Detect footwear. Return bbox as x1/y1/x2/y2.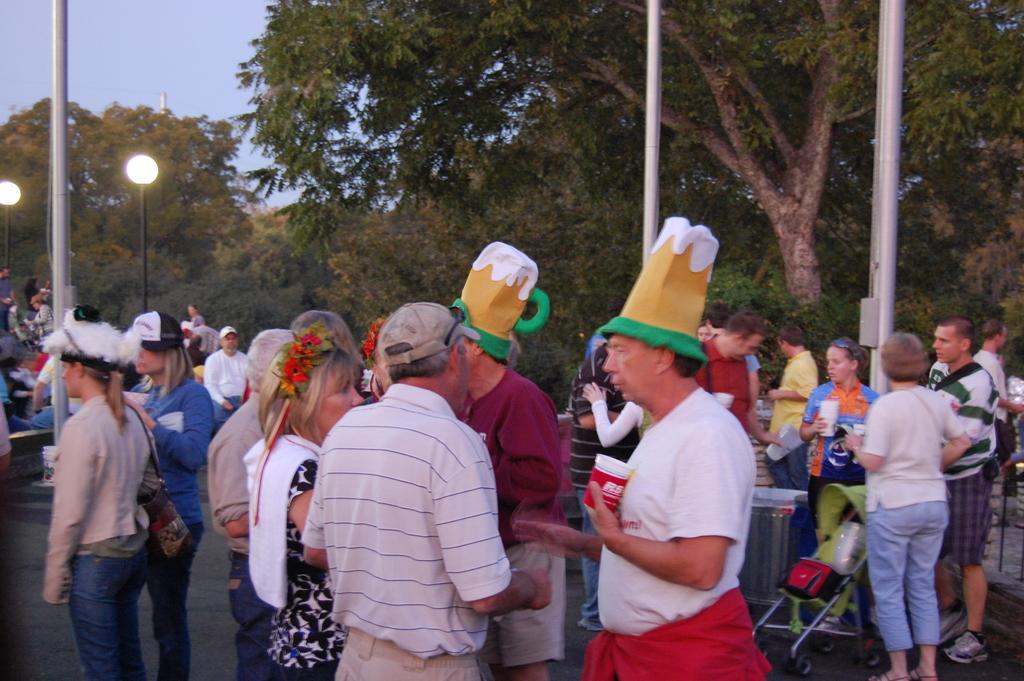
860/675/917/679.
